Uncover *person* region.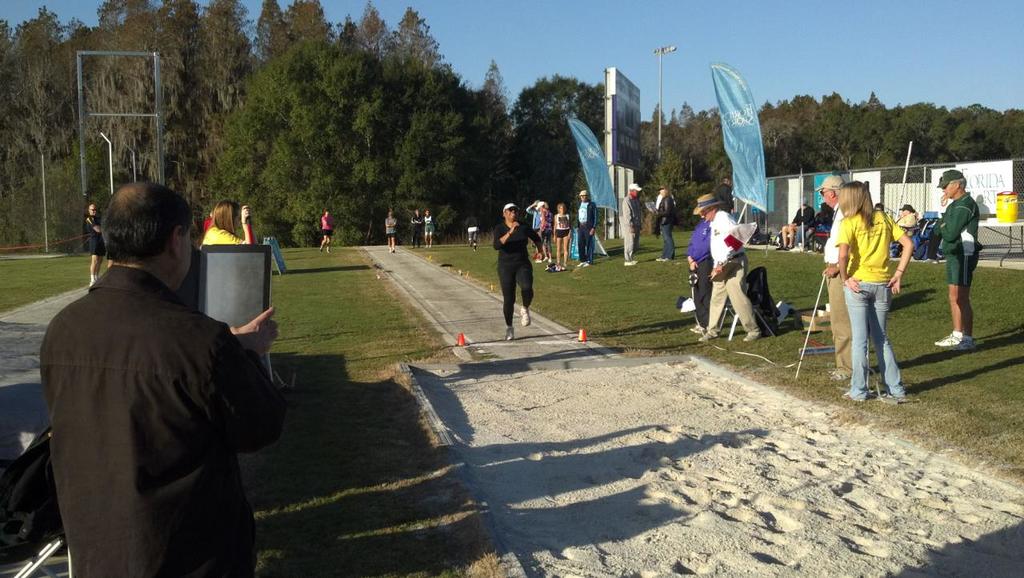
Uncovered: left=422, top=208, right=434, bottom=247.
